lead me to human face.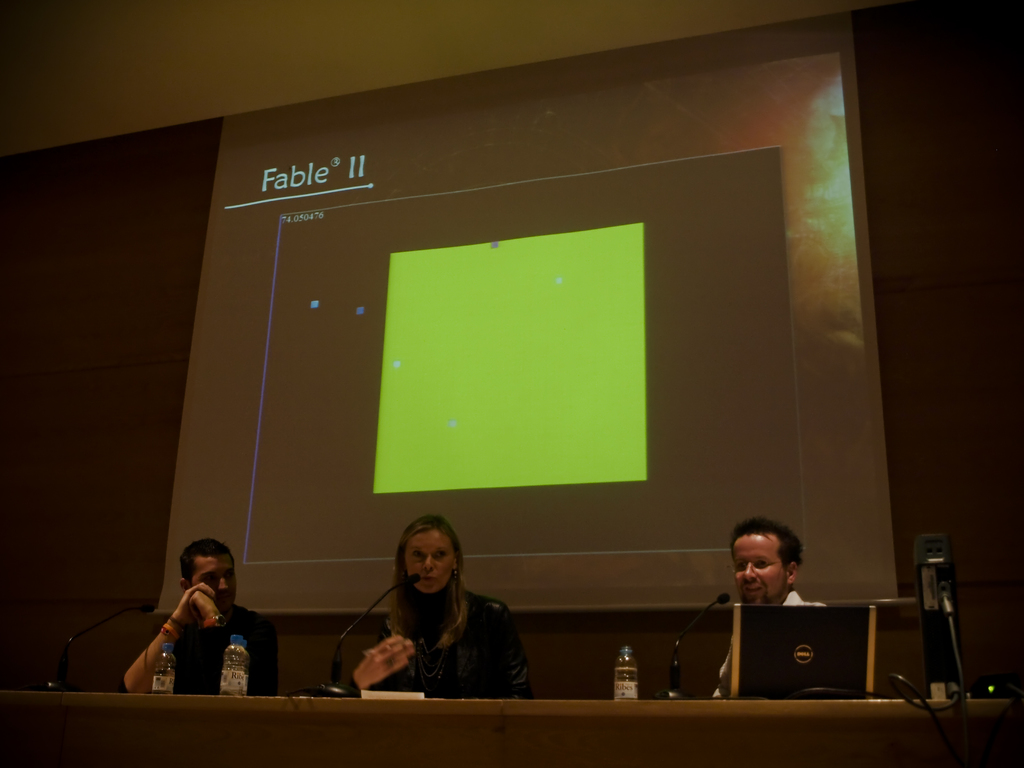
Lead to (192,556,238,609).
